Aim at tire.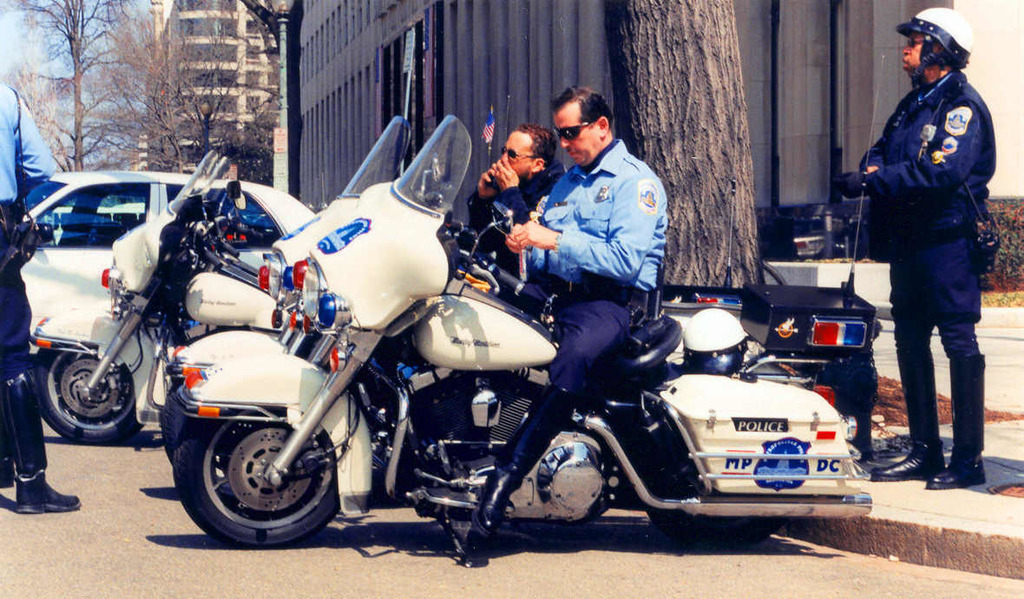
Aimed at (x1=157, y1=387, x2=202, y2=456).
